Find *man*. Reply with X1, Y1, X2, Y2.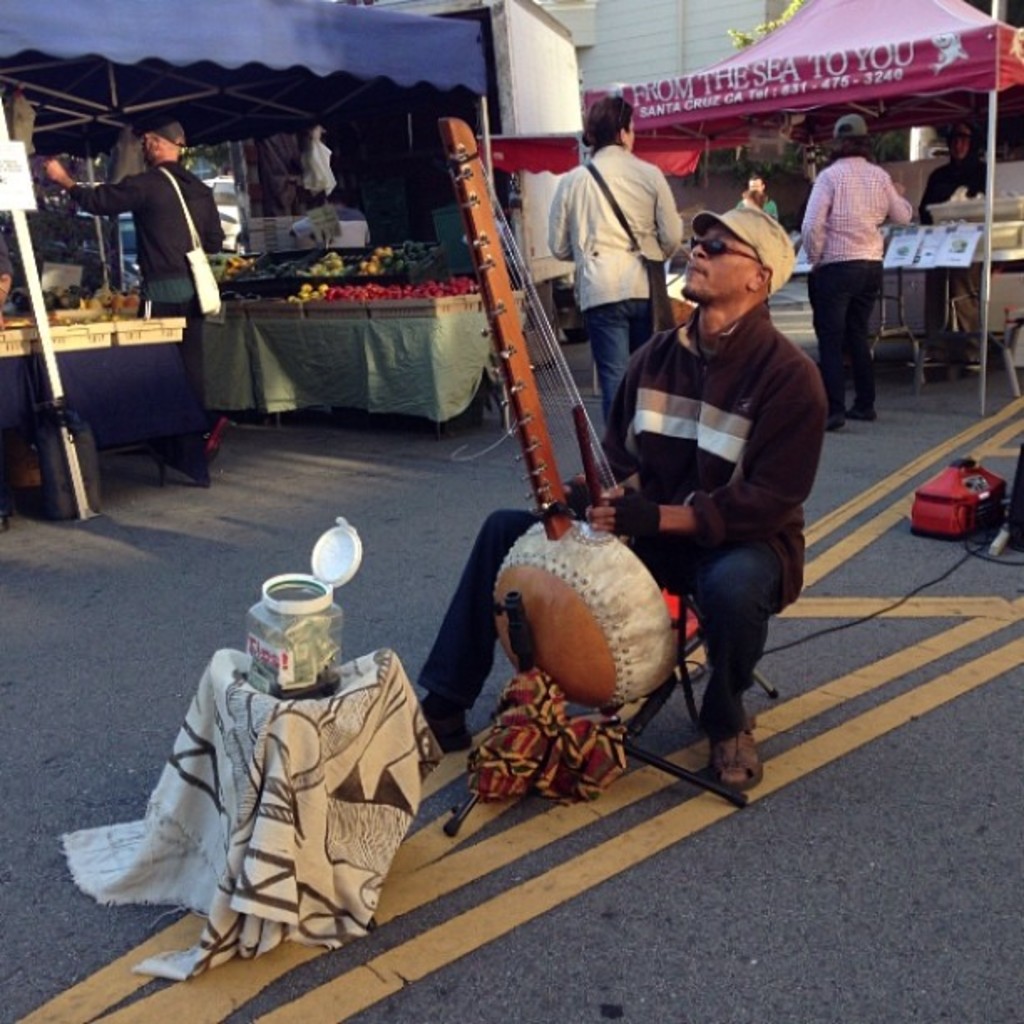
44, 112, 231, 484.
